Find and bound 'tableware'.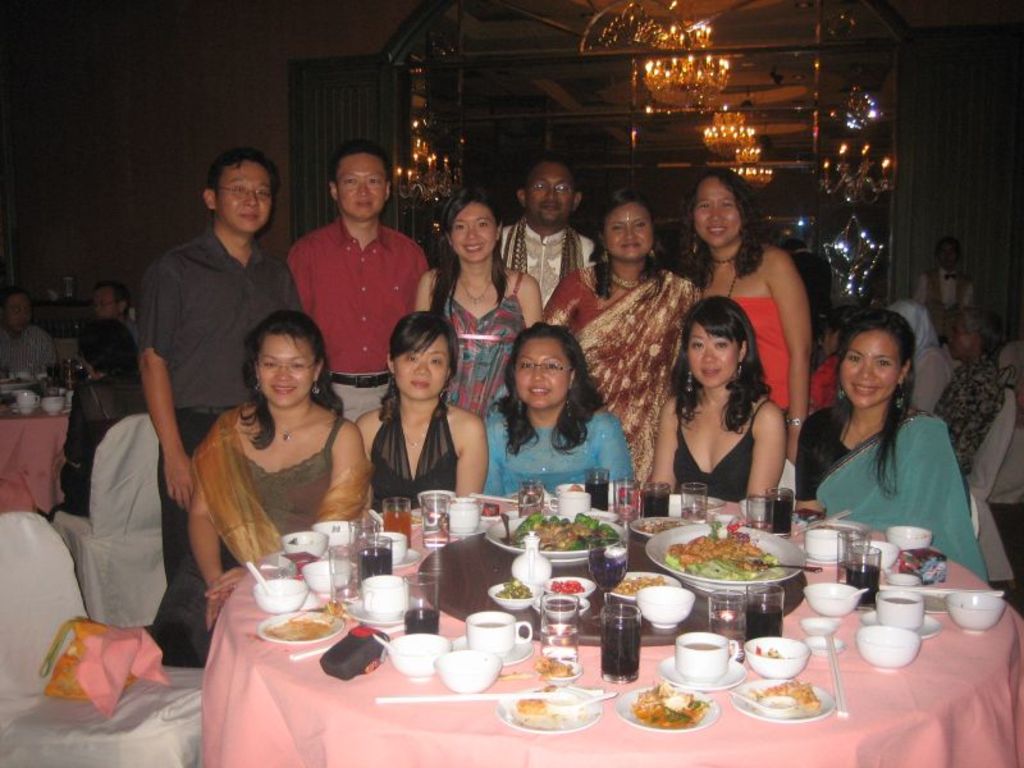
Bound: region(64, 360, 78, 387).
